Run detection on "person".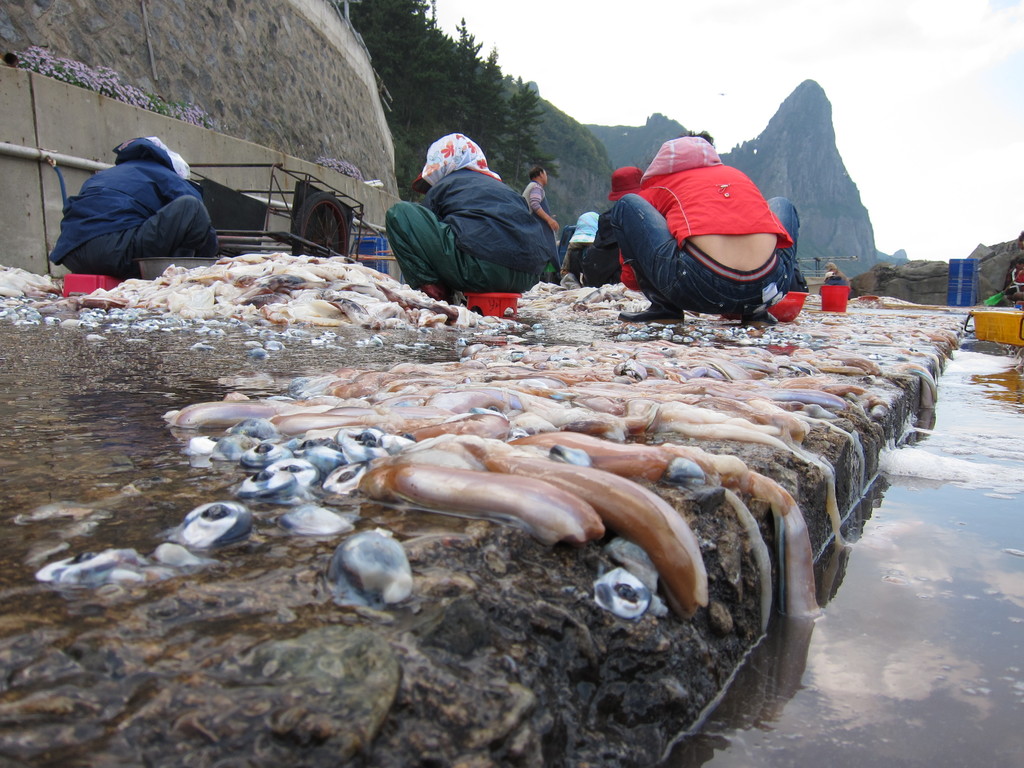
Result: left=44, top=134, right=221, bottom=280.
